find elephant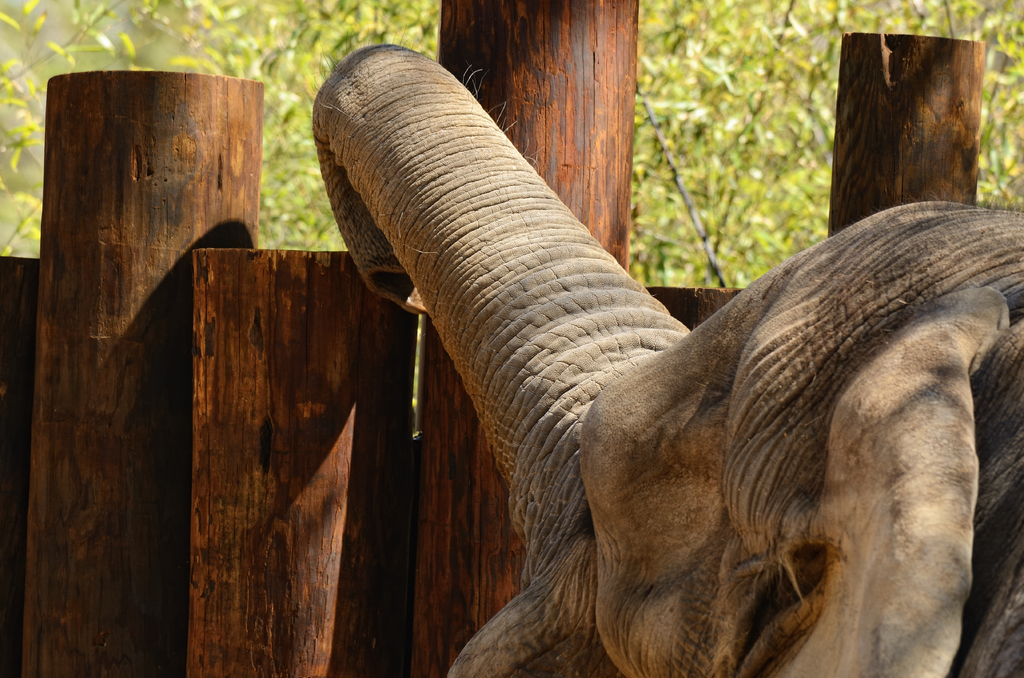
(left=311, top=40, right=1023, bottom=677)
